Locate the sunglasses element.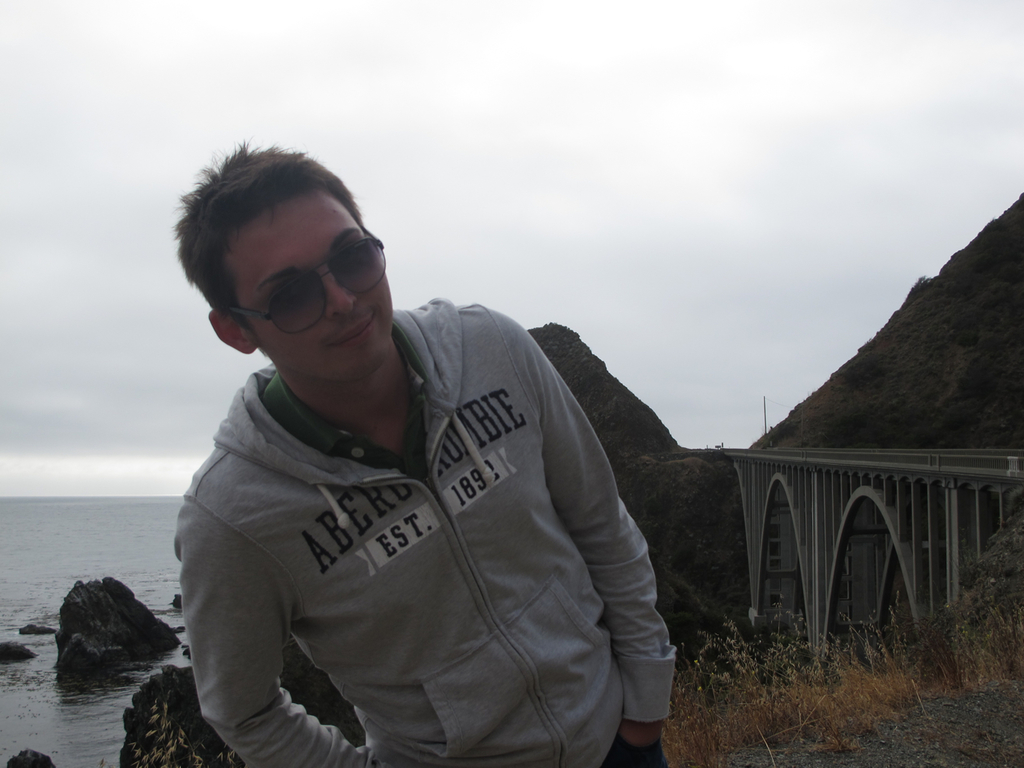
Element bbox: <bbox>230, 229, 382, 334</bbox>.
